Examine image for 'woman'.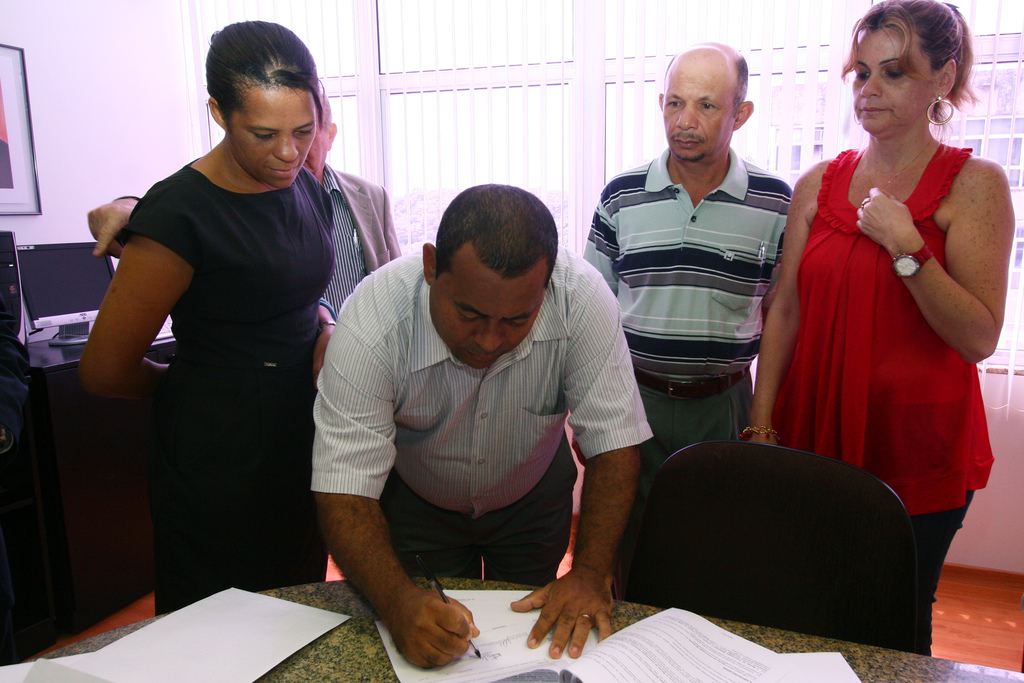
Examination result: left=739, top=0, right=1018, bottom=655.
